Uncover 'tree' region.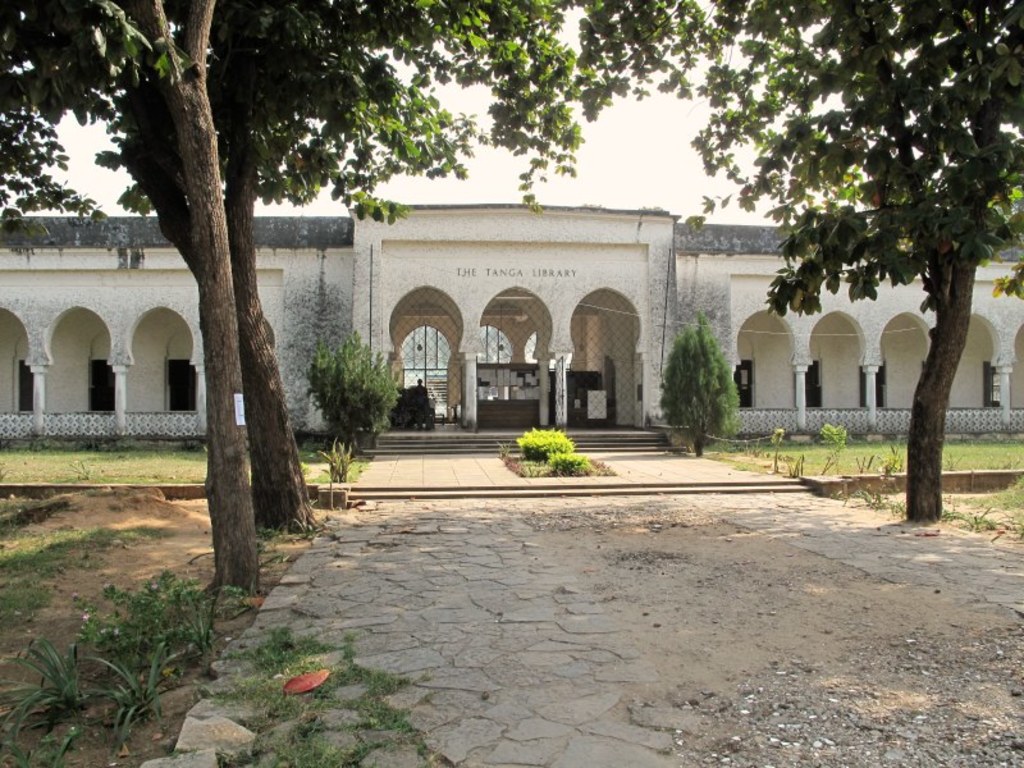
Uncovered: select_region(301, 332, 402, 454).
